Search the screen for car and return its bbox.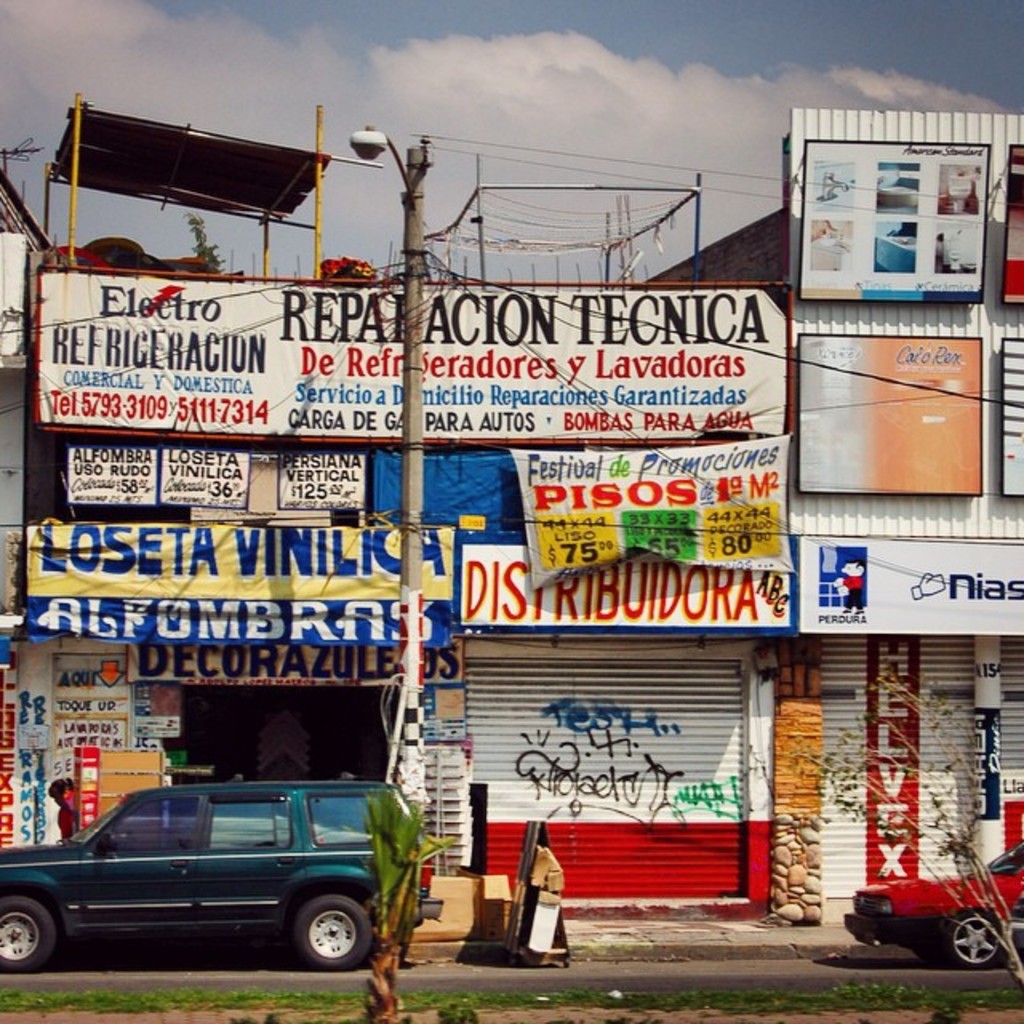
Found: detection(840, 843, 1022, 966).
